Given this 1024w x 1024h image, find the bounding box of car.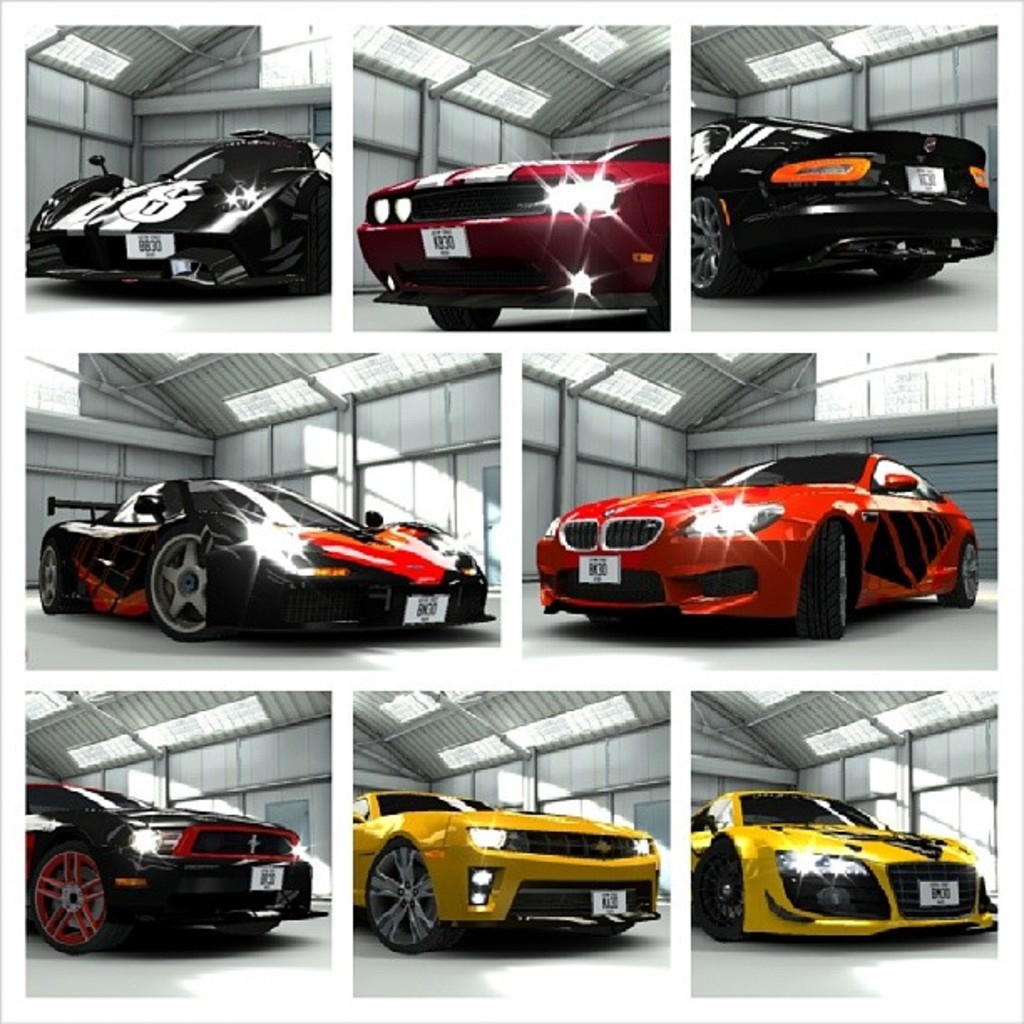
region(686, 791, 994, 942).
